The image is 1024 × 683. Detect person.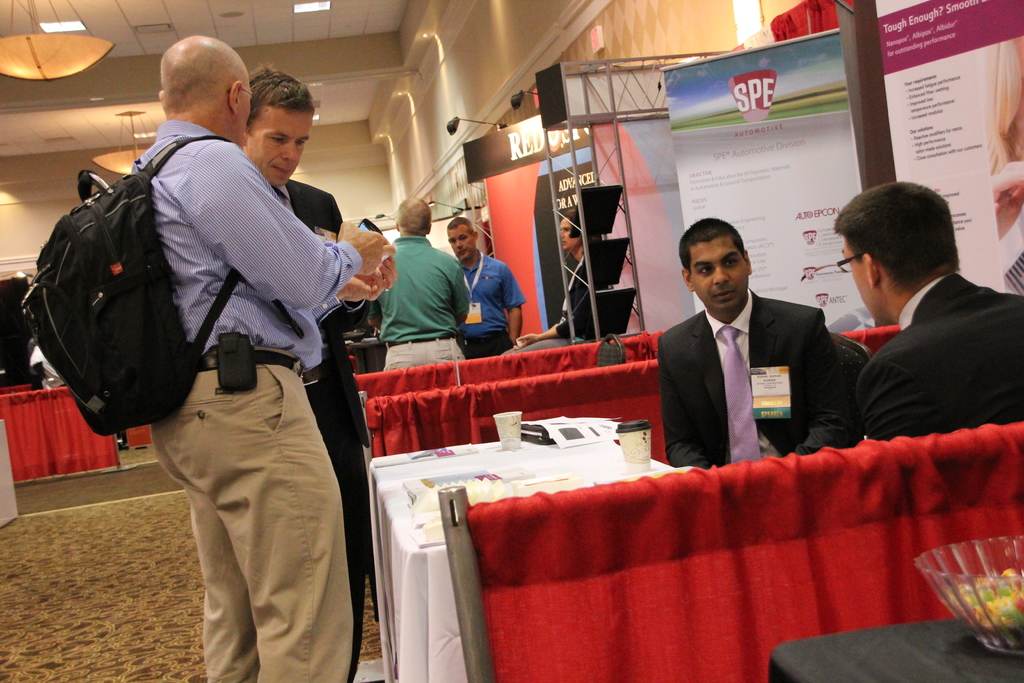
Detection: 374,199,465,366.
